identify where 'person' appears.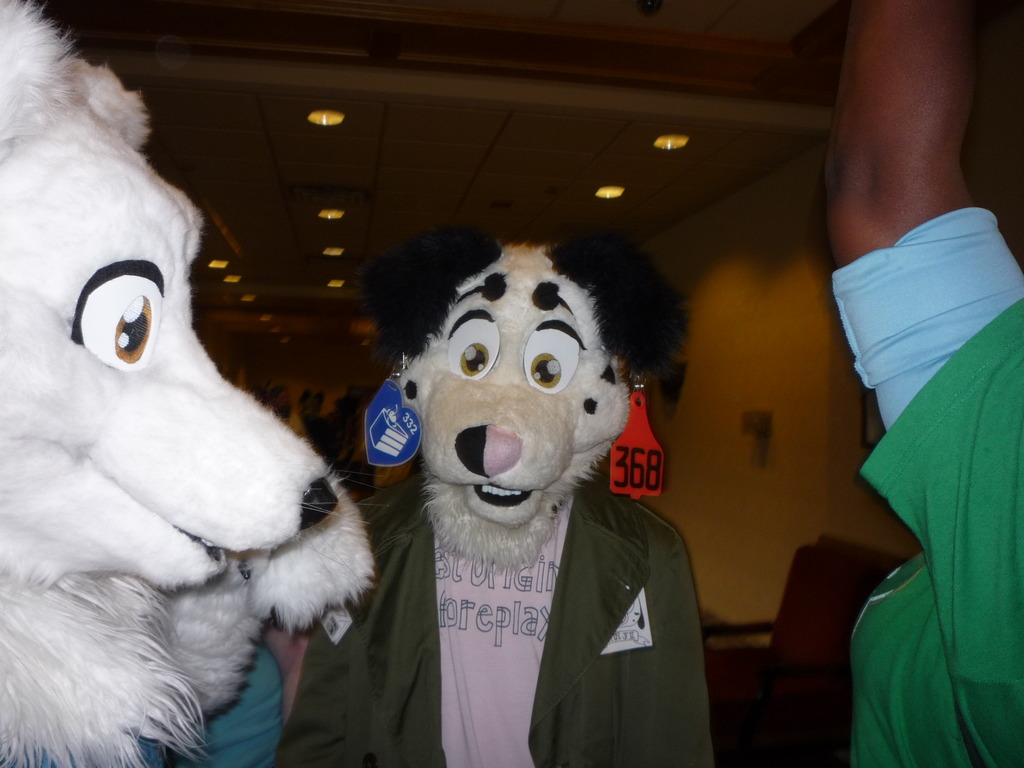
Appears at 813/0/1023/767.
